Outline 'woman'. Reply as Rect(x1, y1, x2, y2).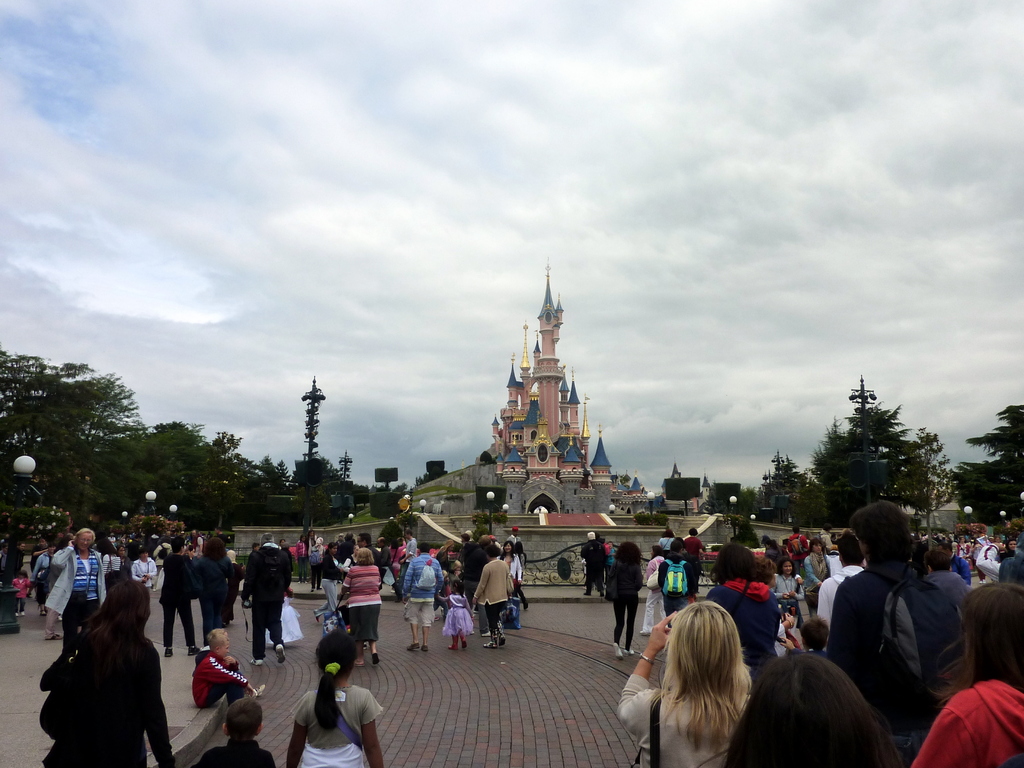
Rect(608, 540, 644, 659).
